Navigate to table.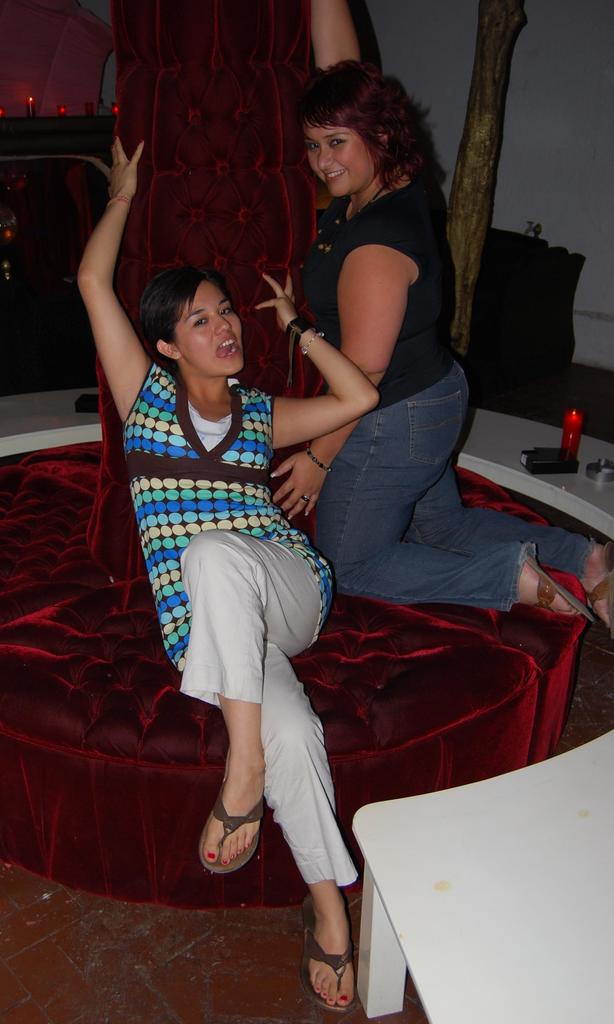
Navigation target: detection(0, 387, 613, 1023).
